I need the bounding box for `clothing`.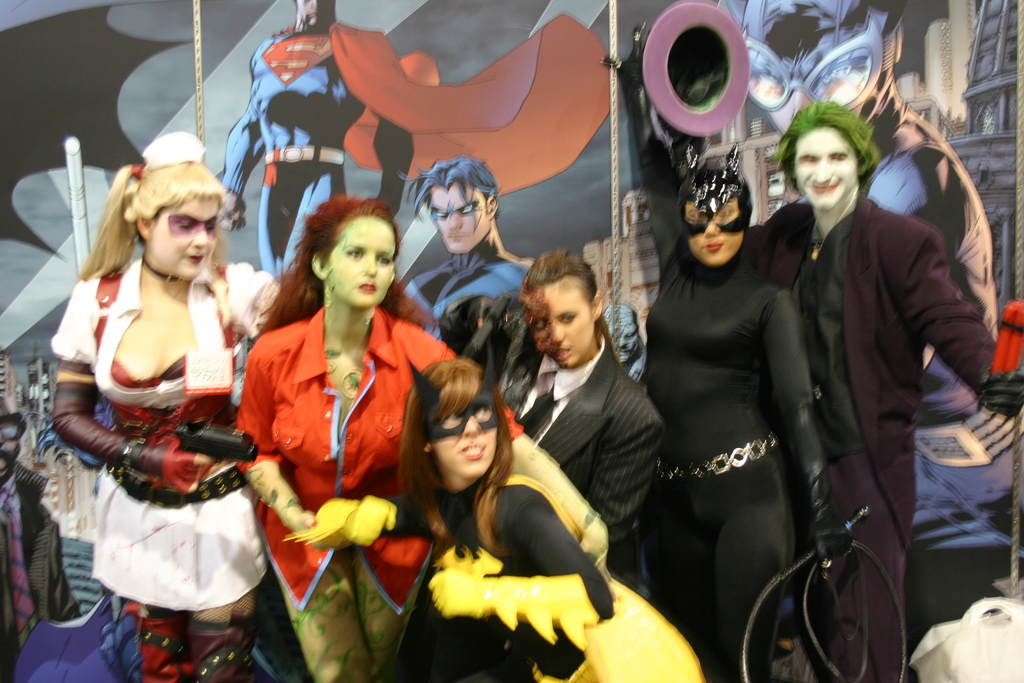
Here it is: {"left": 44, "top": 267, "right": 288, "bottom": 638}.
